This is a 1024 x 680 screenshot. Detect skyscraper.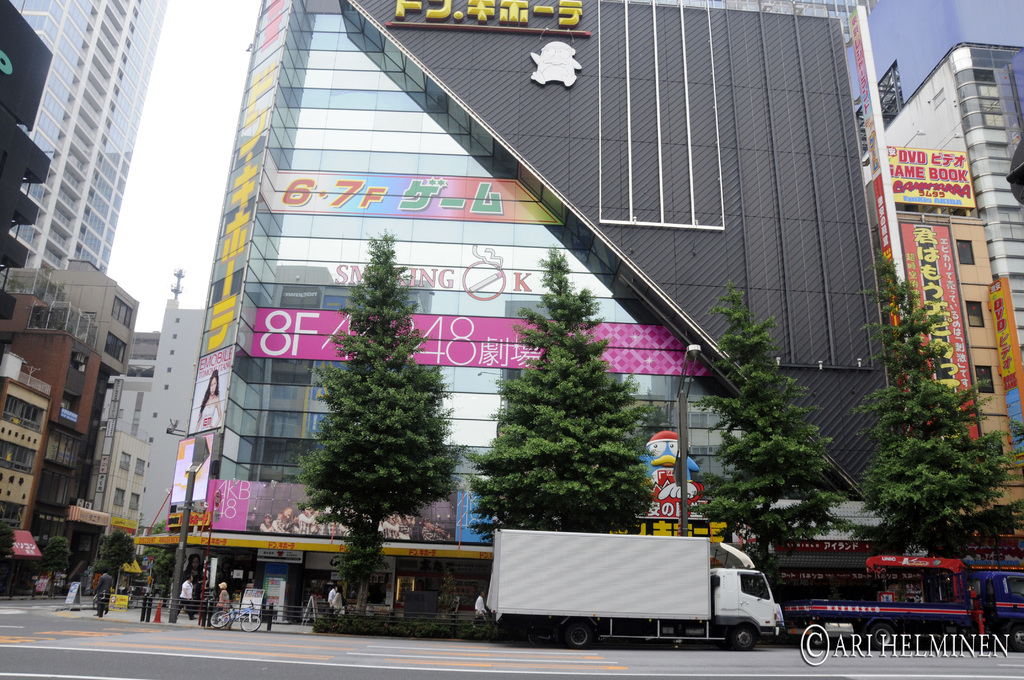
83 284 187 557.
